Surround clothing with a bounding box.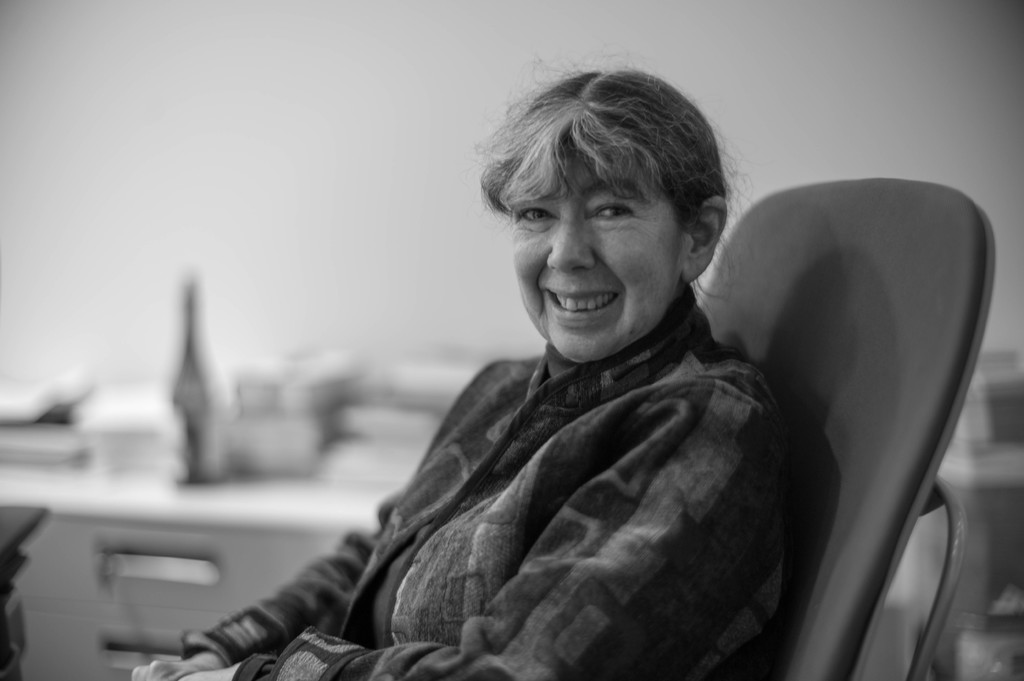
264 263 852 680.
